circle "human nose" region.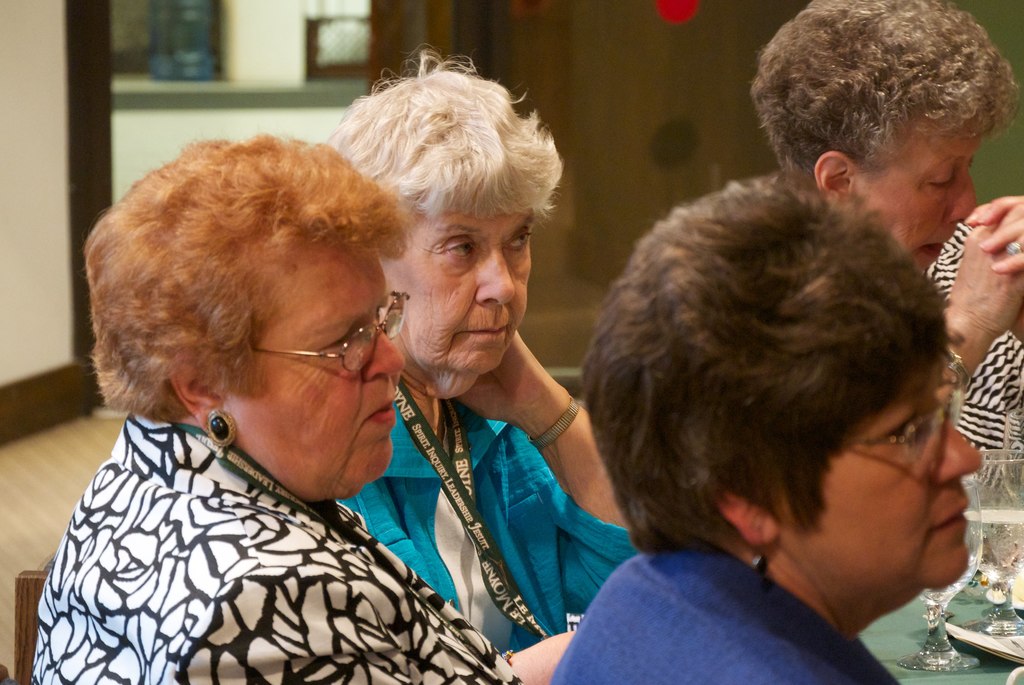
Region: 936,417,981,489.
